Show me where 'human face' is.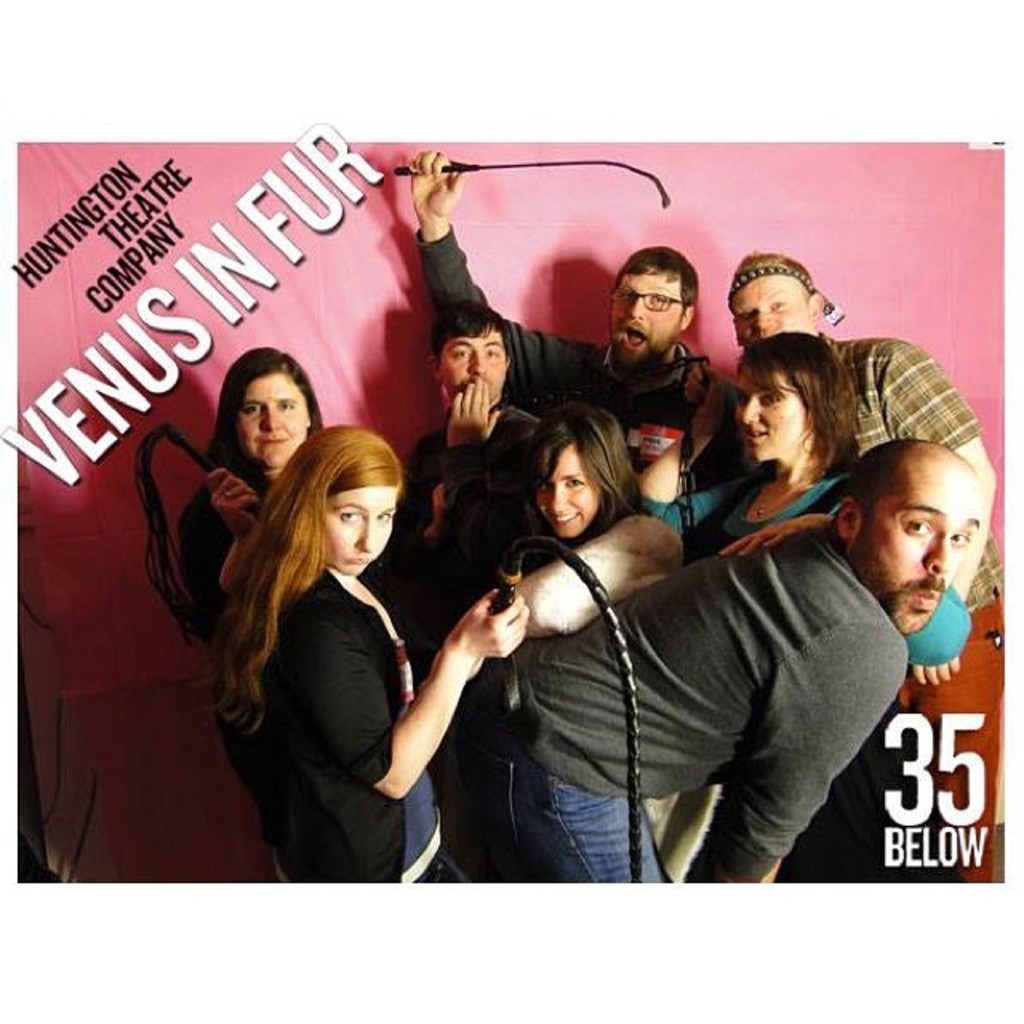
'human face' is at select_region(608, 275, 688, 352).
